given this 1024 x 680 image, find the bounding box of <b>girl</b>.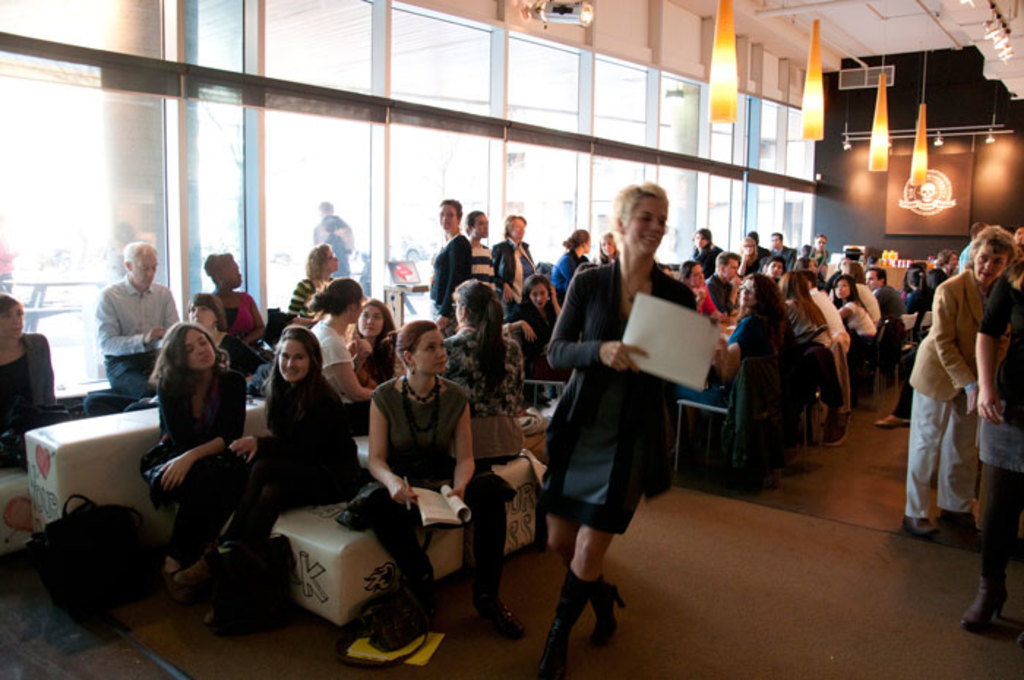
(left=968, top=253, right=1023, bottom=623).
